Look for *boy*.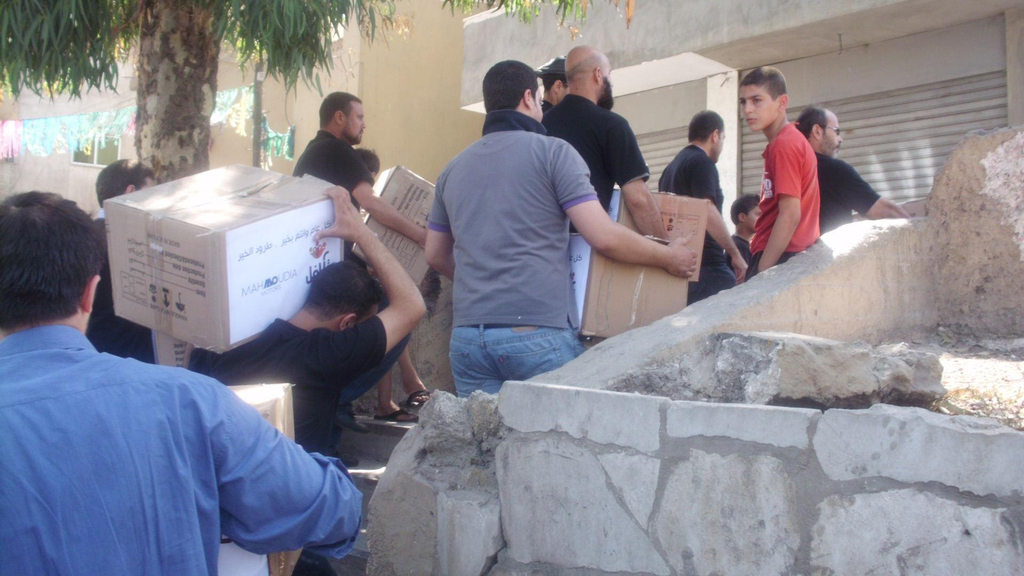
Found: pyautogui.locateOnScreen(88, 153, 159, 360).
